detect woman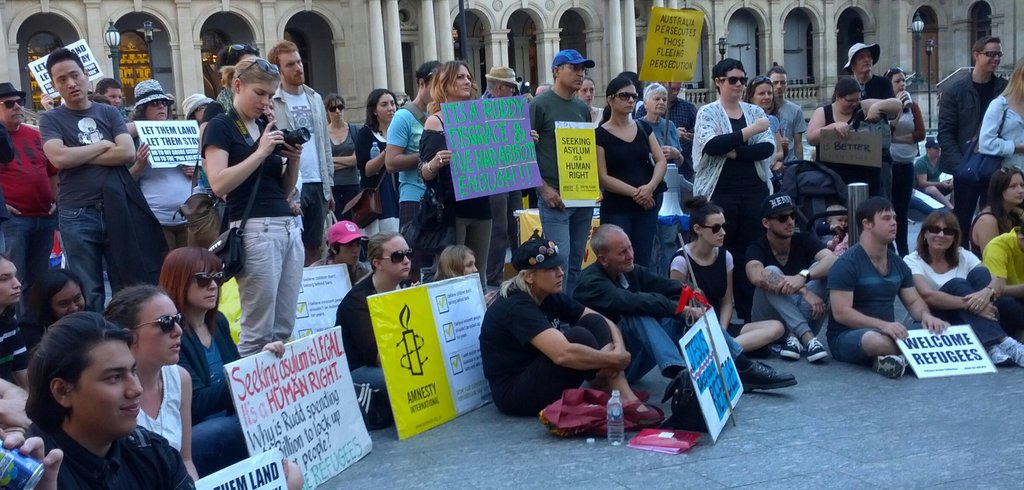
bbox=[970, 165, 1021, 258]
